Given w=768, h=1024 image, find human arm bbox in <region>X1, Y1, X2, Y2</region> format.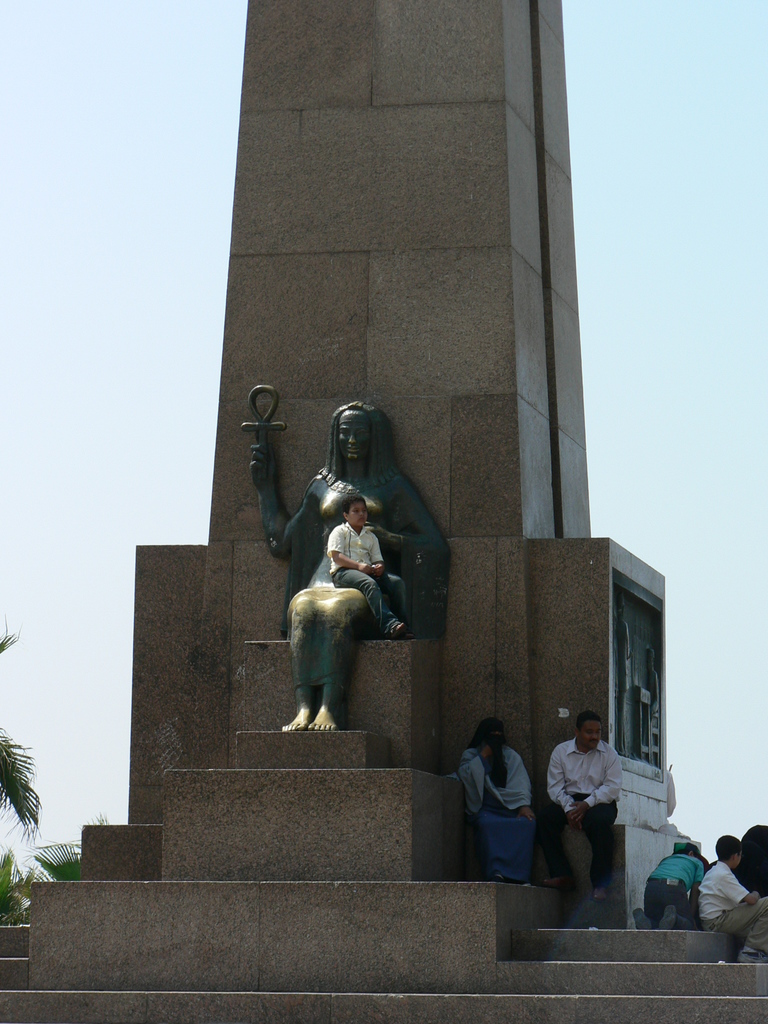
<region>691, 860, 707, 929</region>.
